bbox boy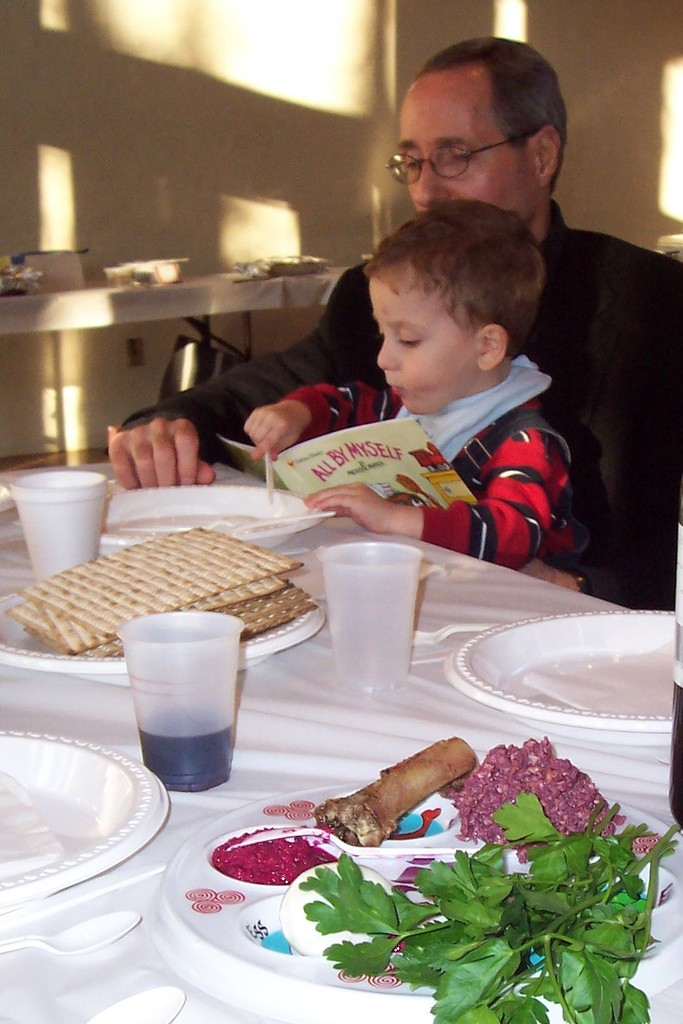
bbox=[276, 175, 608, 543]
